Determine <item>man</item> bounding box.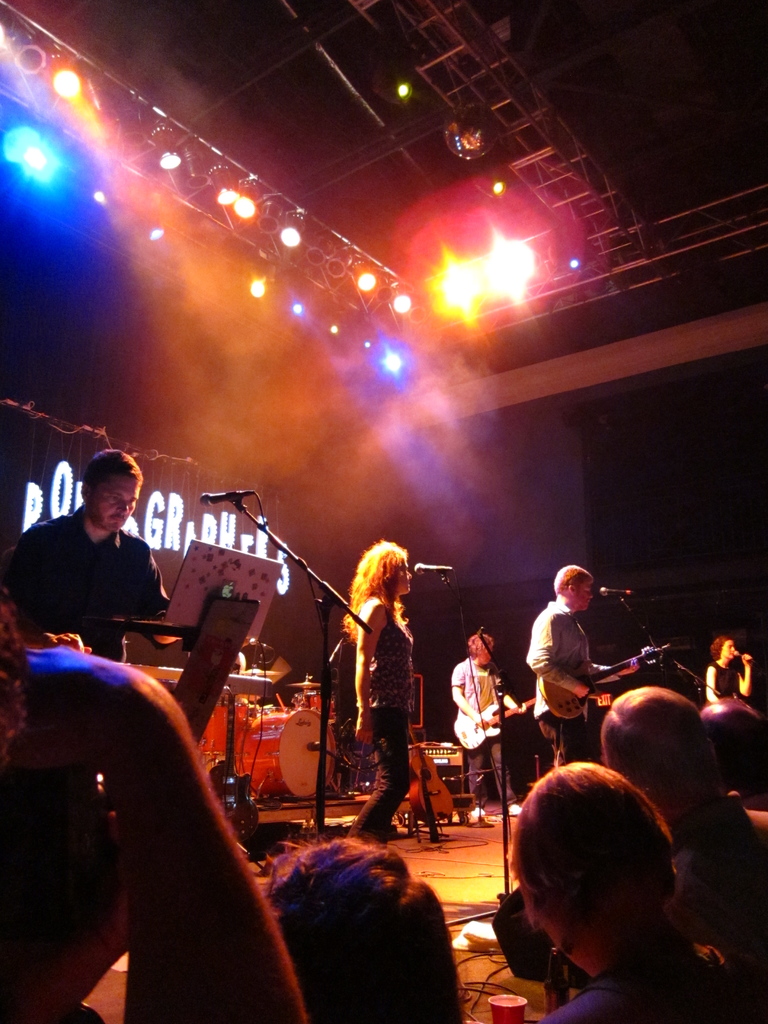
Determined: [591, 684, 767, 1023].
